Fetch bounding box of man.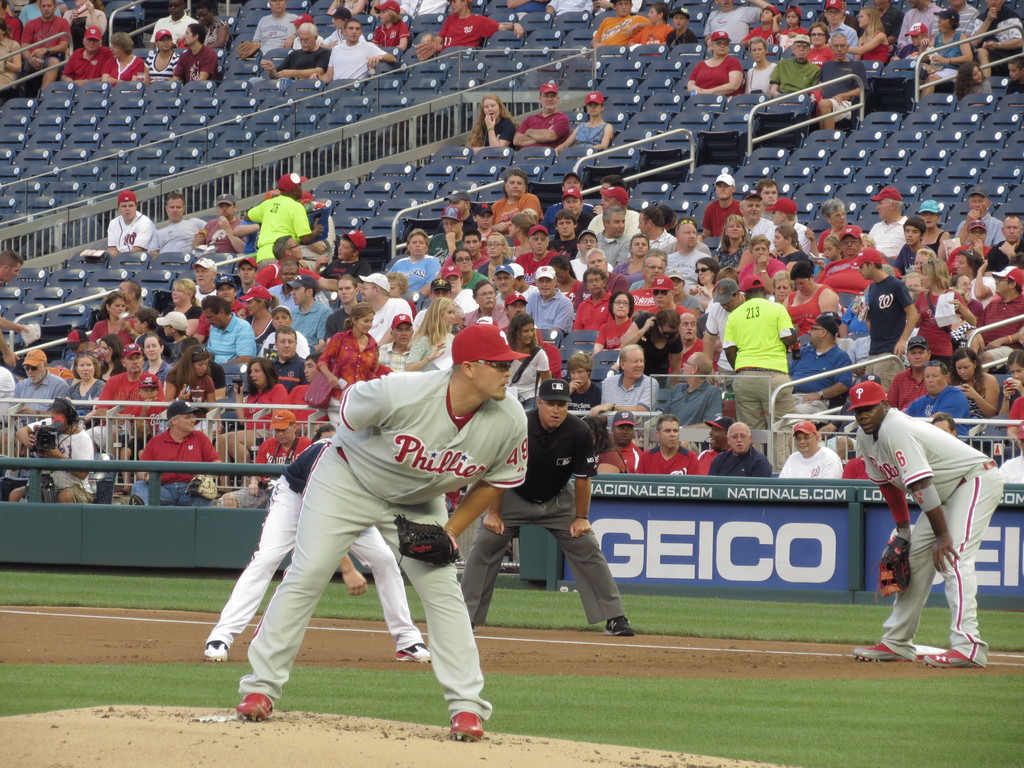
Bbox: rect(167, 27, 220, 95).
